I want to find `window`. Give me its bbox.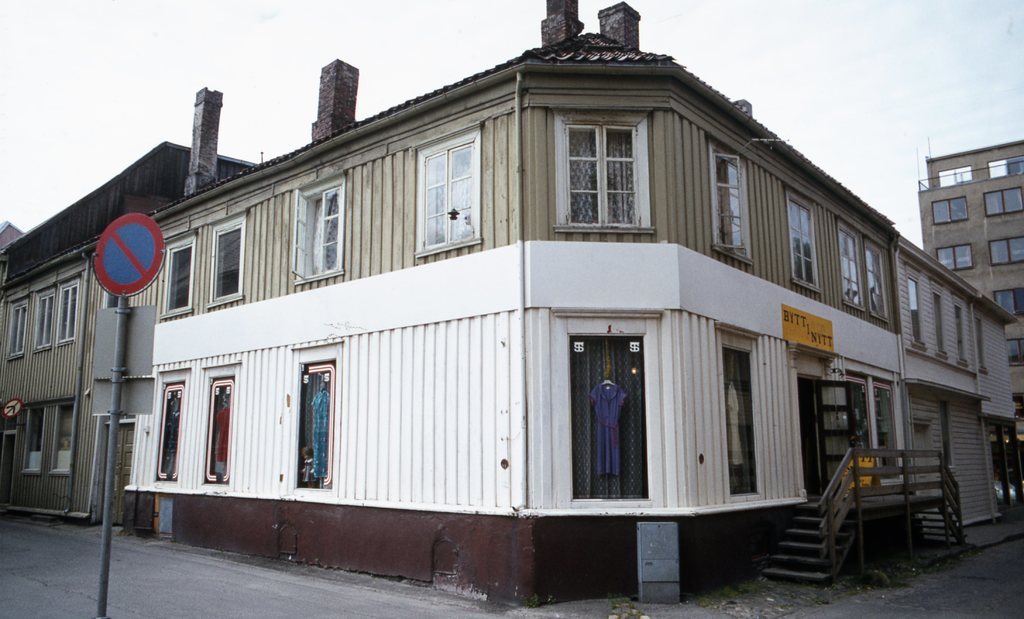
box=[911, 279, 920, 342].
